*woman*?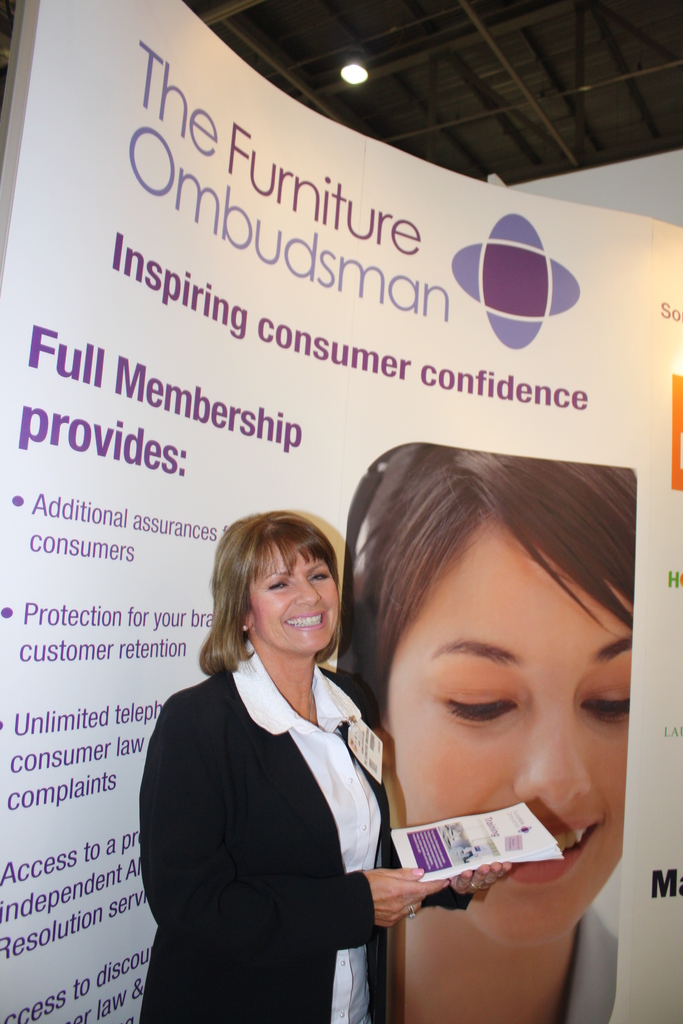
153/506/418/1018
